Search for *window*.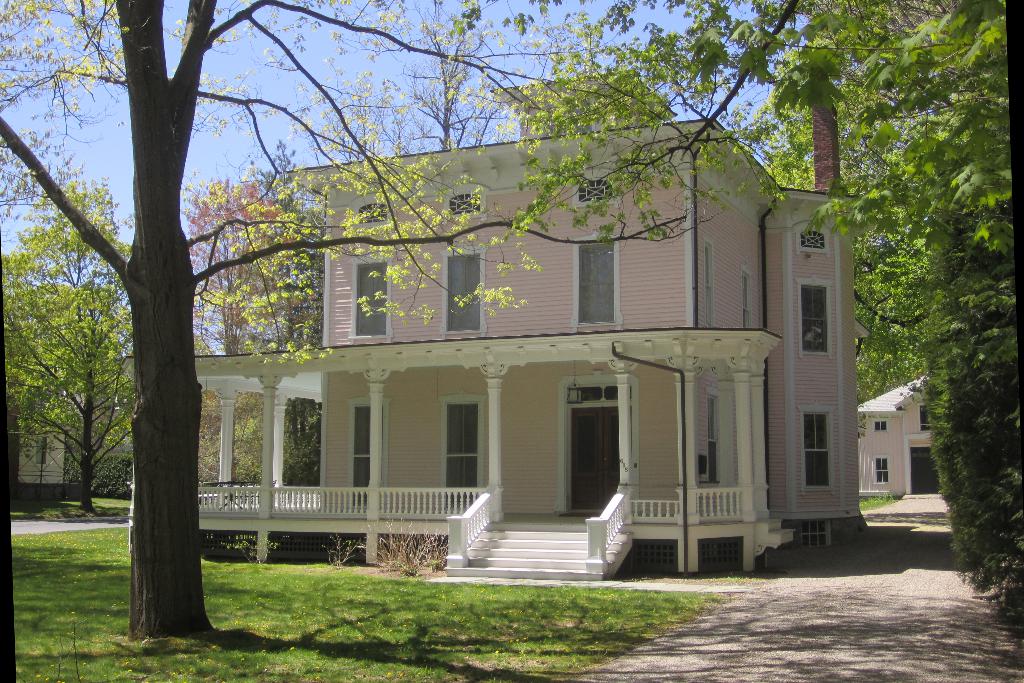
Found at bbox(357, 261, 386, 334).
